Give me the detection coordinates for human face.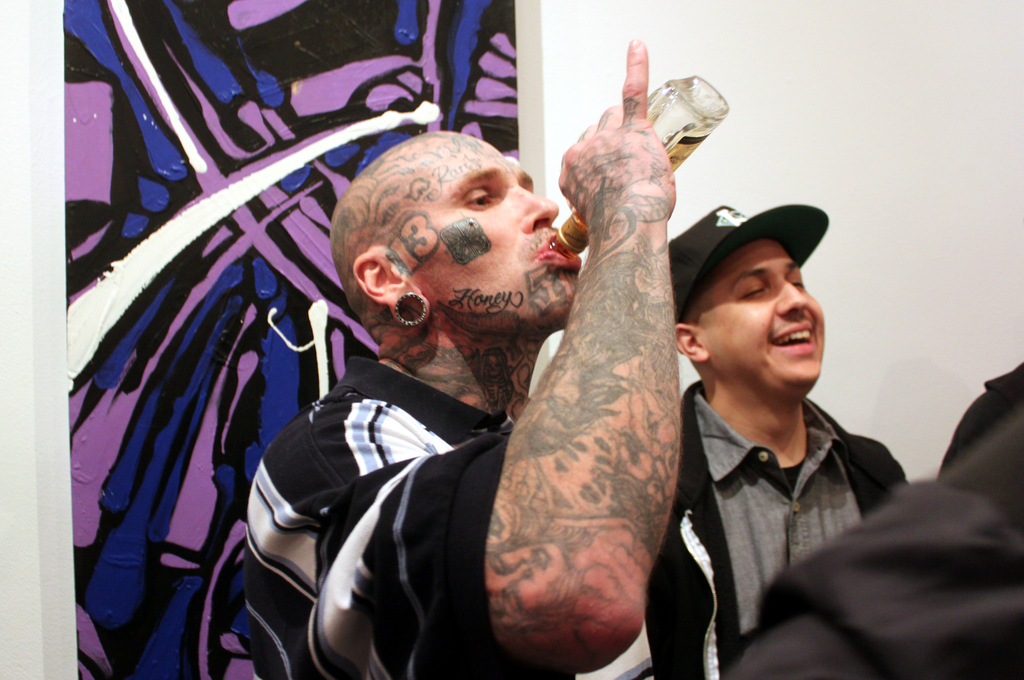
[left=700, top=233, right=821, bottom=385].
